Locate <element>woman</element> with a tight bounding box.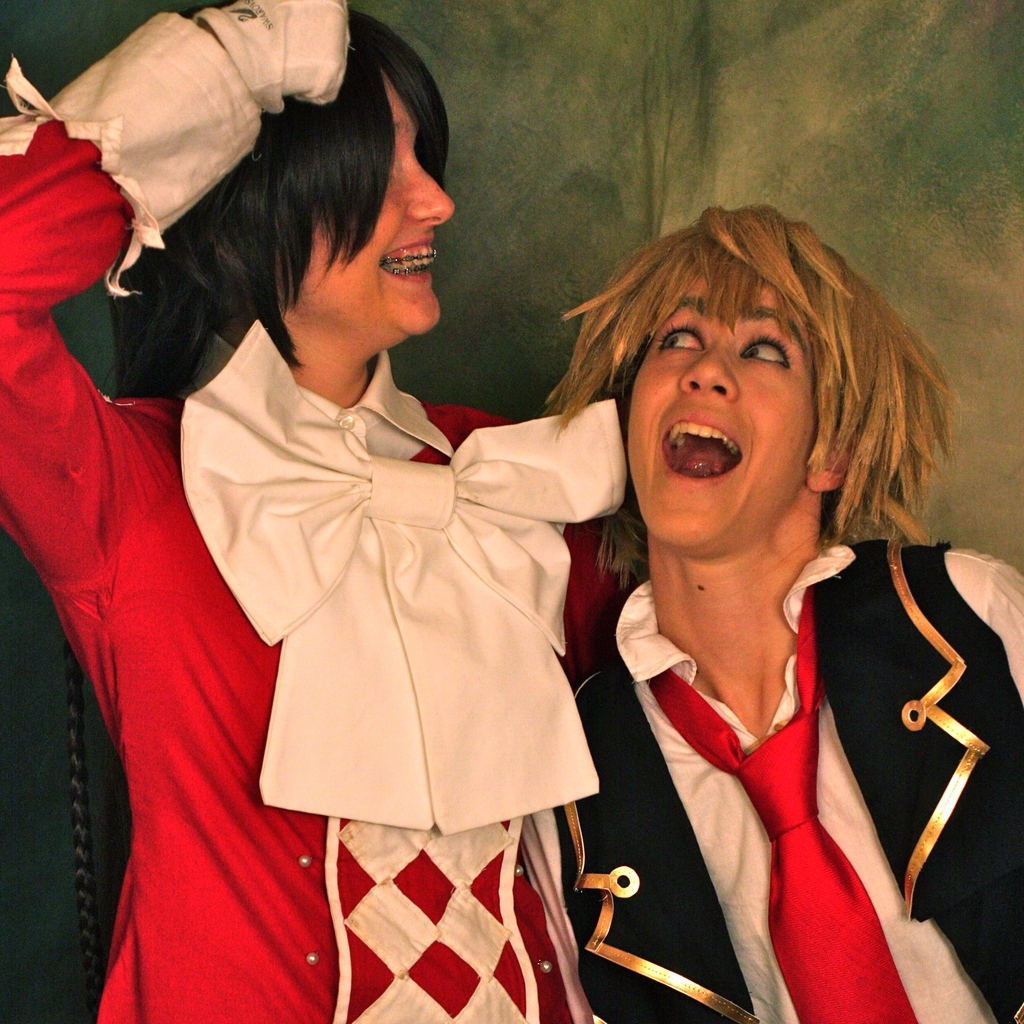
left=0, top=0, right=655, bottom=1023.
